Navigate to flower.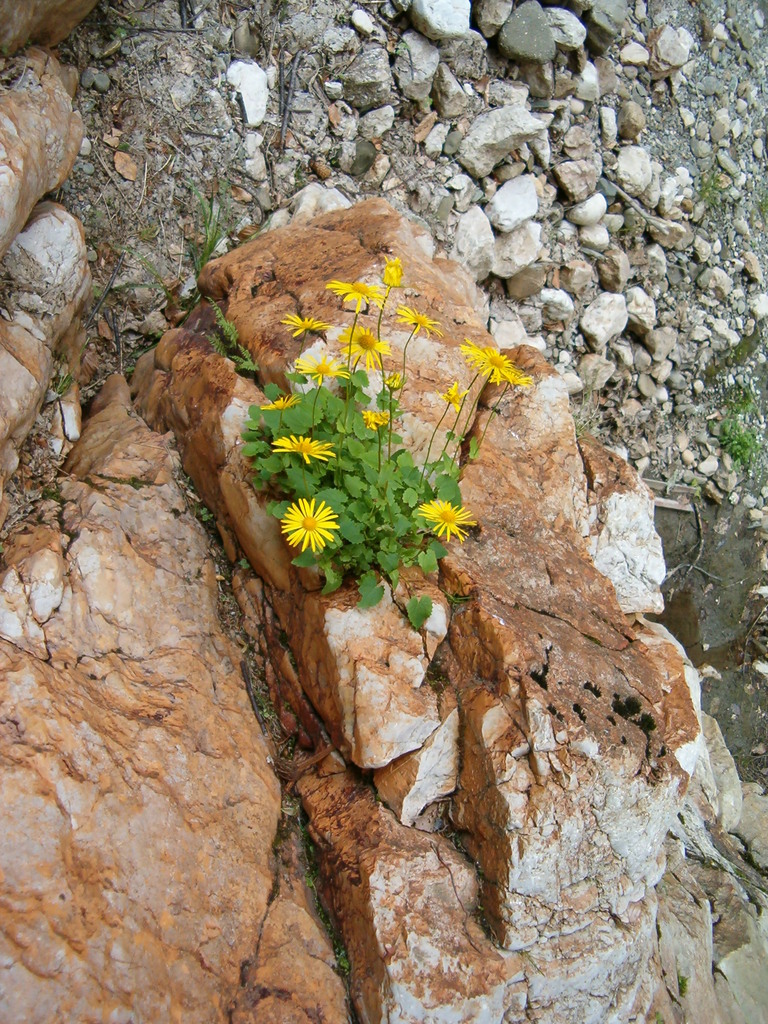
Navigation target: (439,393,464,410).
